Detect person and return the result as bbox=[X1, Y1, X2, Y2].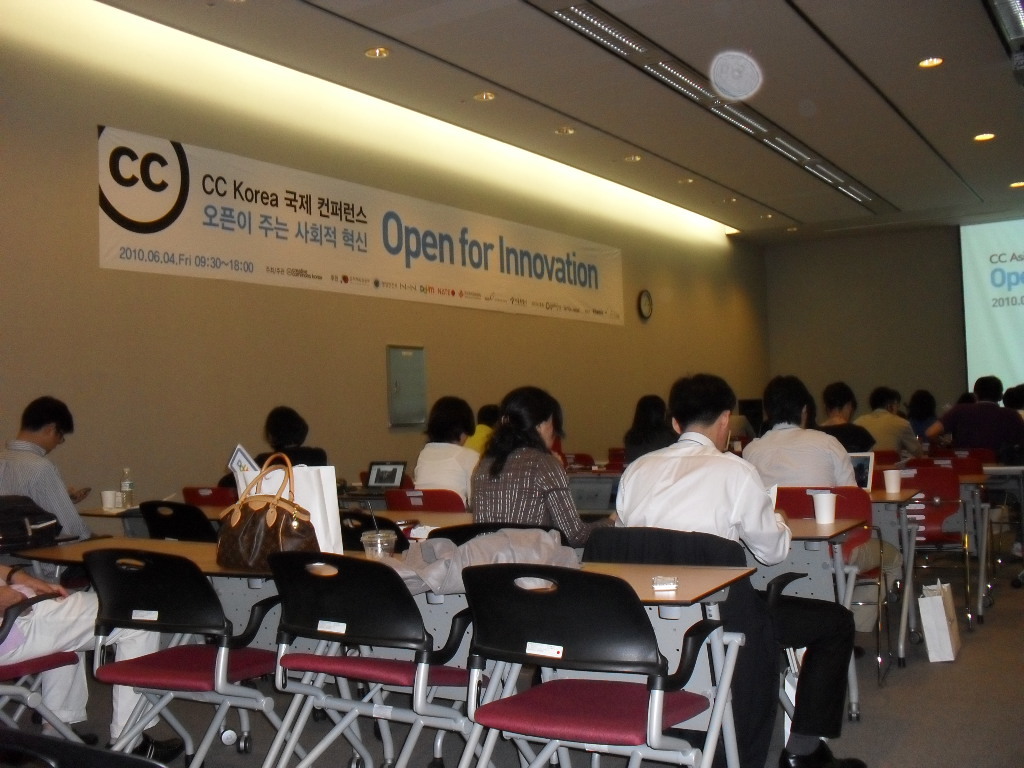
bbox=[408, 392, 487, 513].
